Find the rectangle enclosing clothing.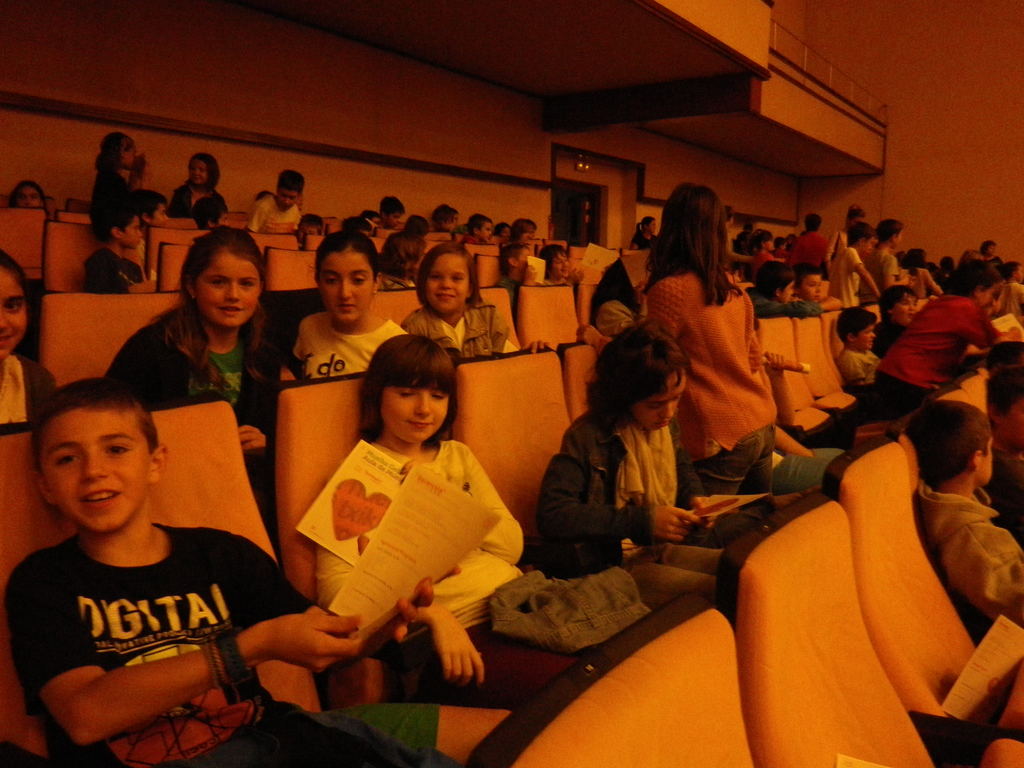
crop(86, 164, 131, 229).
